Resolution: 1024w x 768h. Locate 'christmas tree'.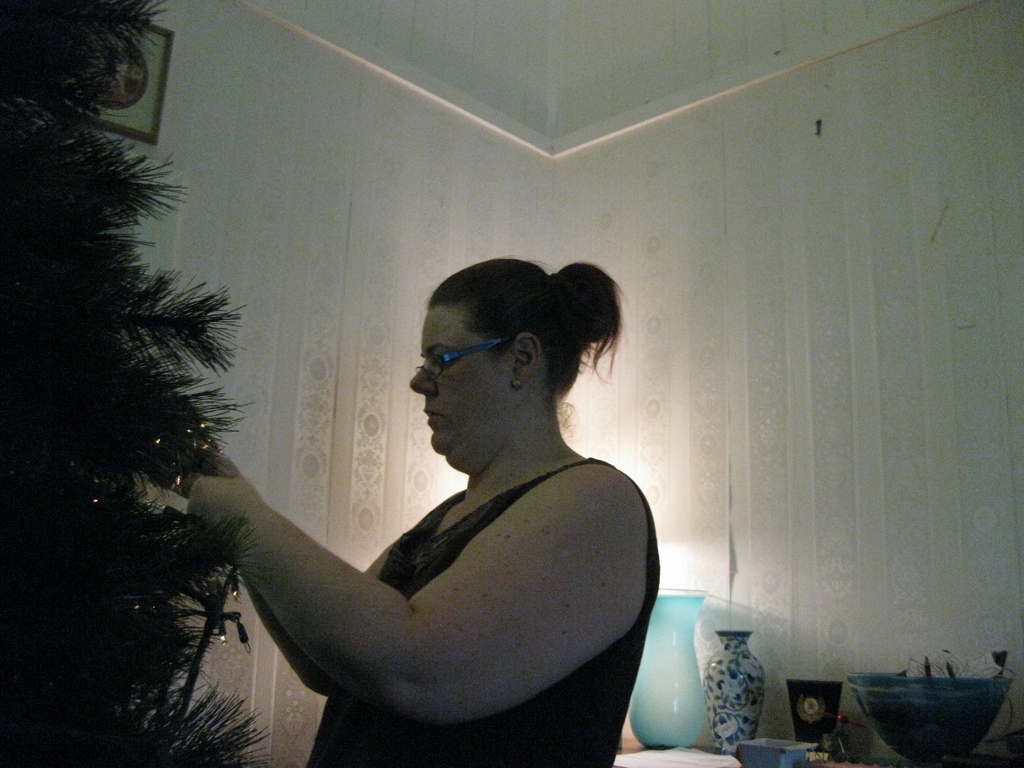
(0, 0, 282, 767).
